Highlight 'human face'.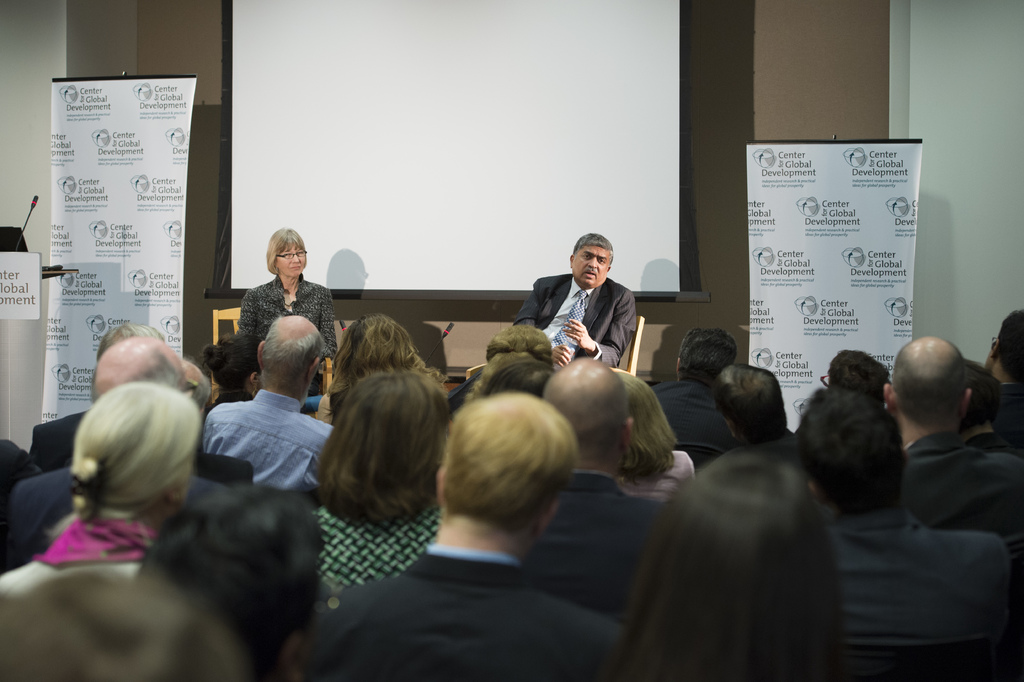
Highlighted region: rect(277, 247, 310, 276).
